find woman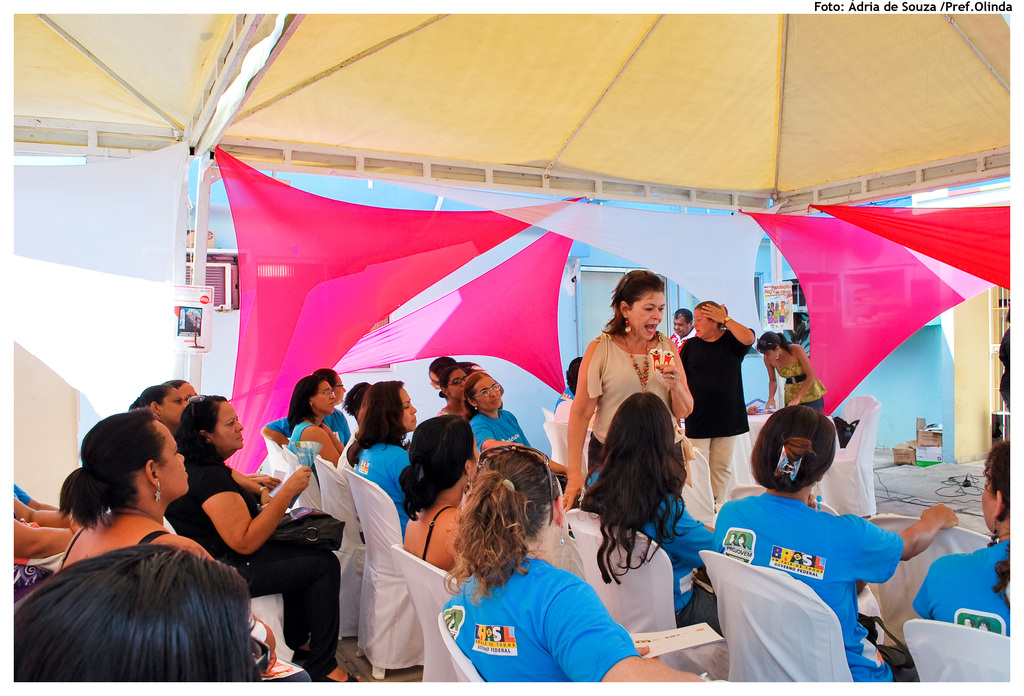
673, 296, 748, 532
